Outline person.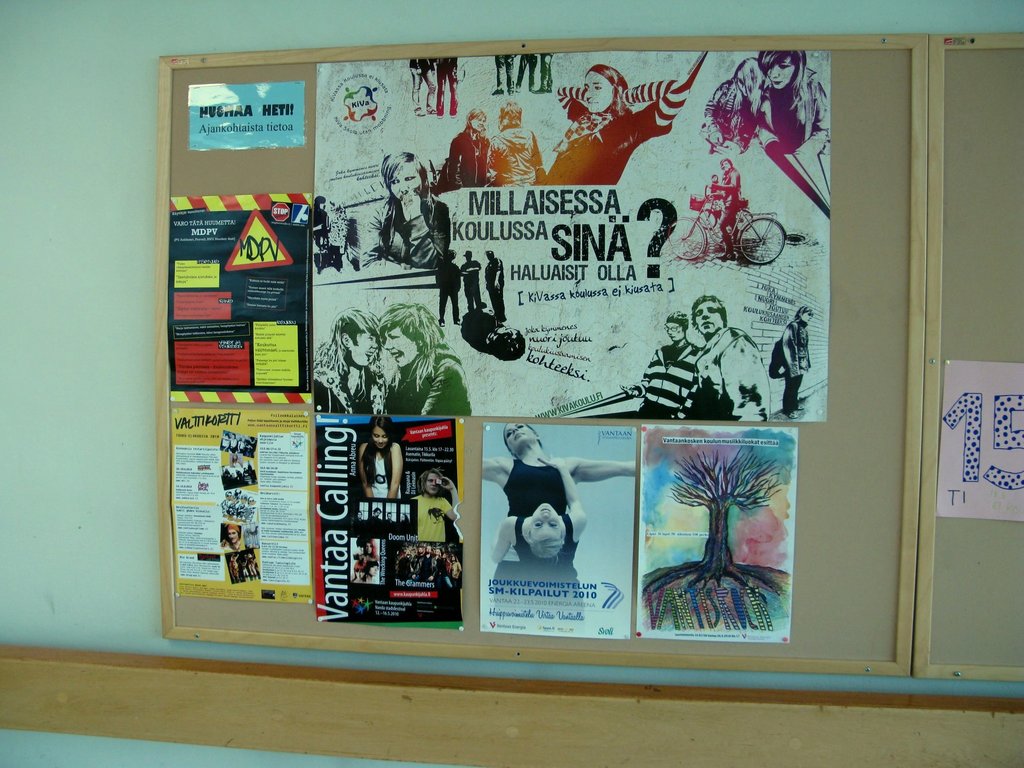
Outline: pyautogui.locateOnScreen(409, 466, 459, 540).
